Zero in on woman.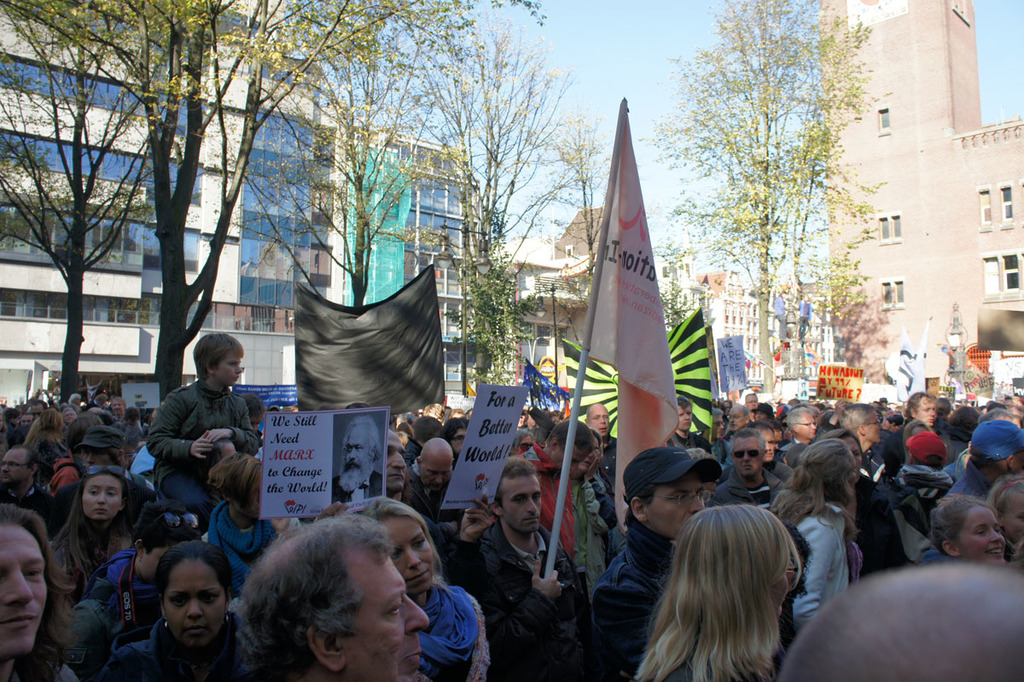
Zeroed in: rect(335, 496, 493, 681).
